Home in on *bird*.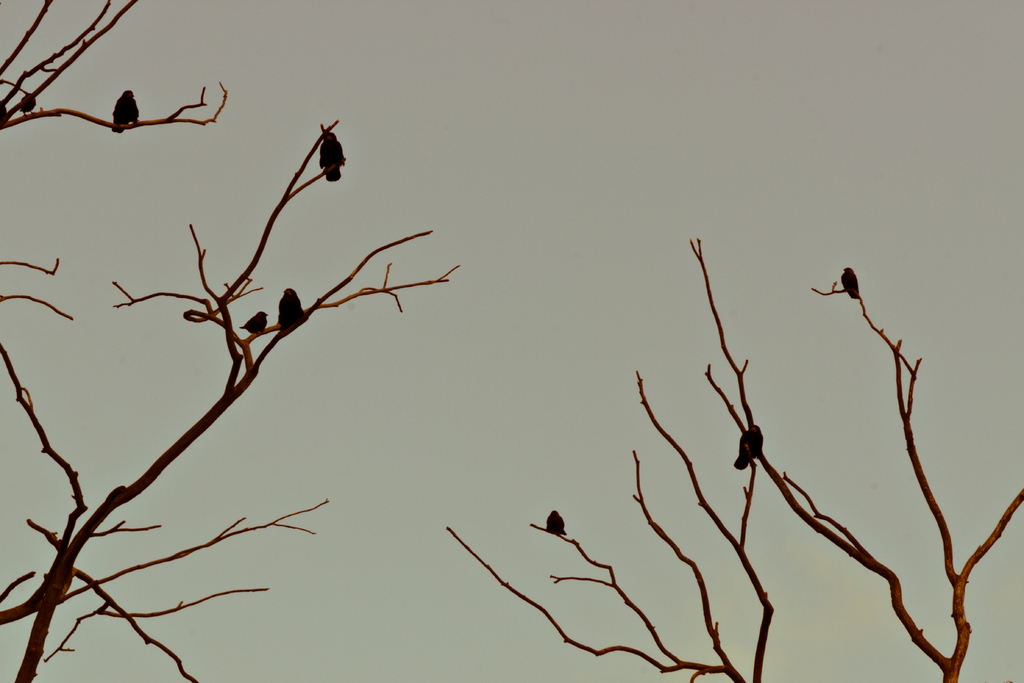
Homed in at locate(277, 284, 308, 334).
